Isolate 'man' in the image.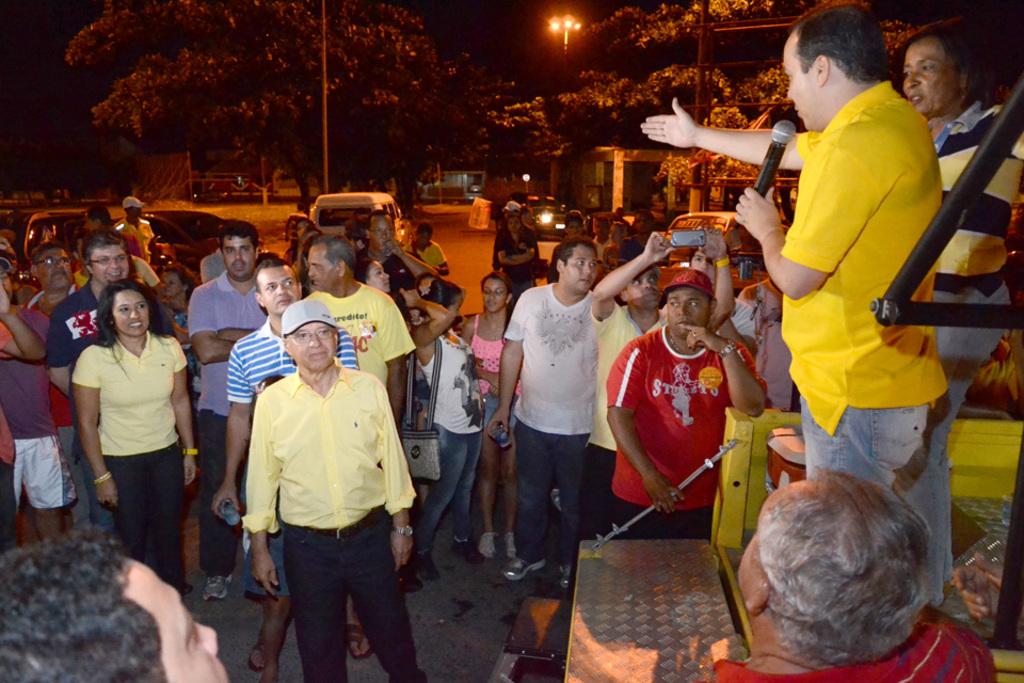
Isolated region: (left=306, top=237, right=413, bottom=431).
